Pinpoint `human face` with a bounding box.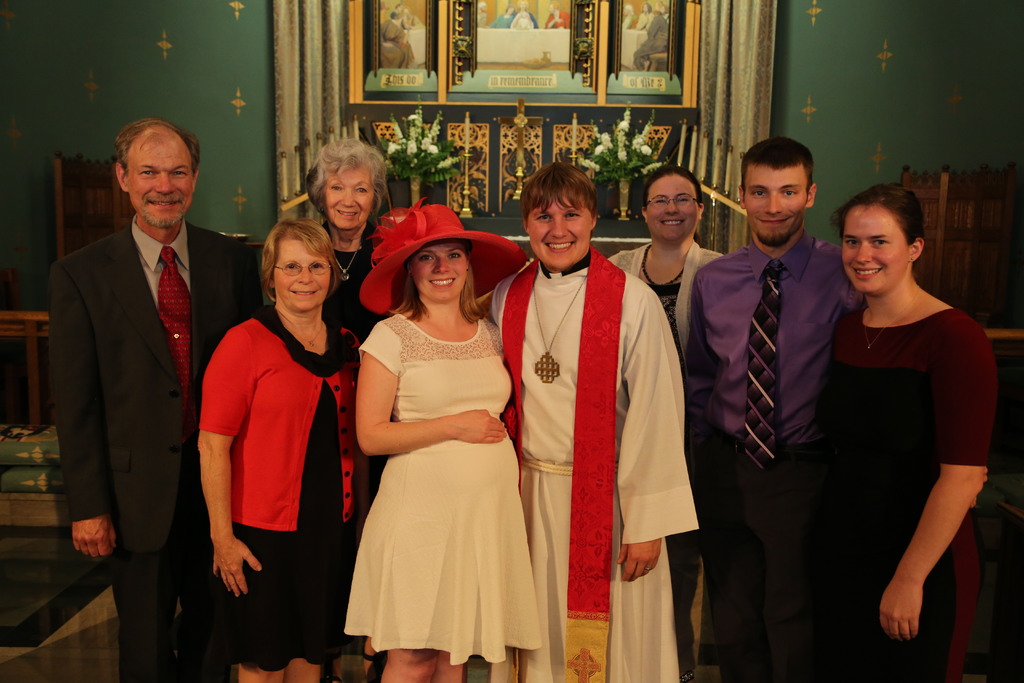
(838,199,904,286).
